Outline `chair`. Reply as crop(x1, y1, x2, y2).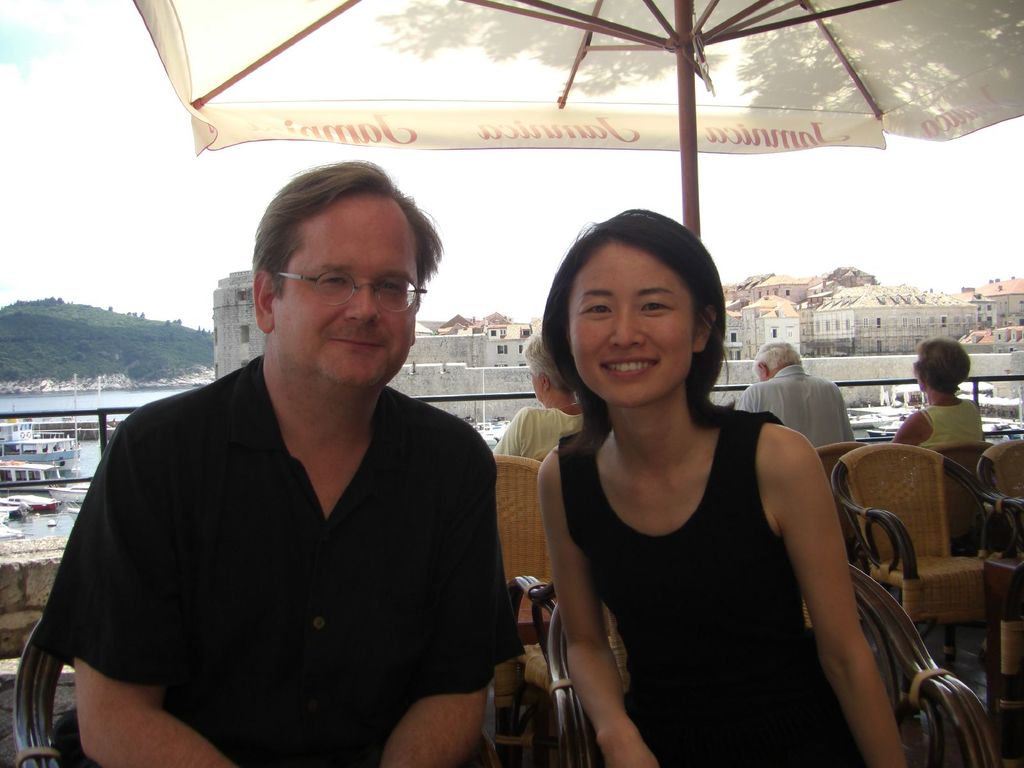
crop(813, 451, 1000, 639).
